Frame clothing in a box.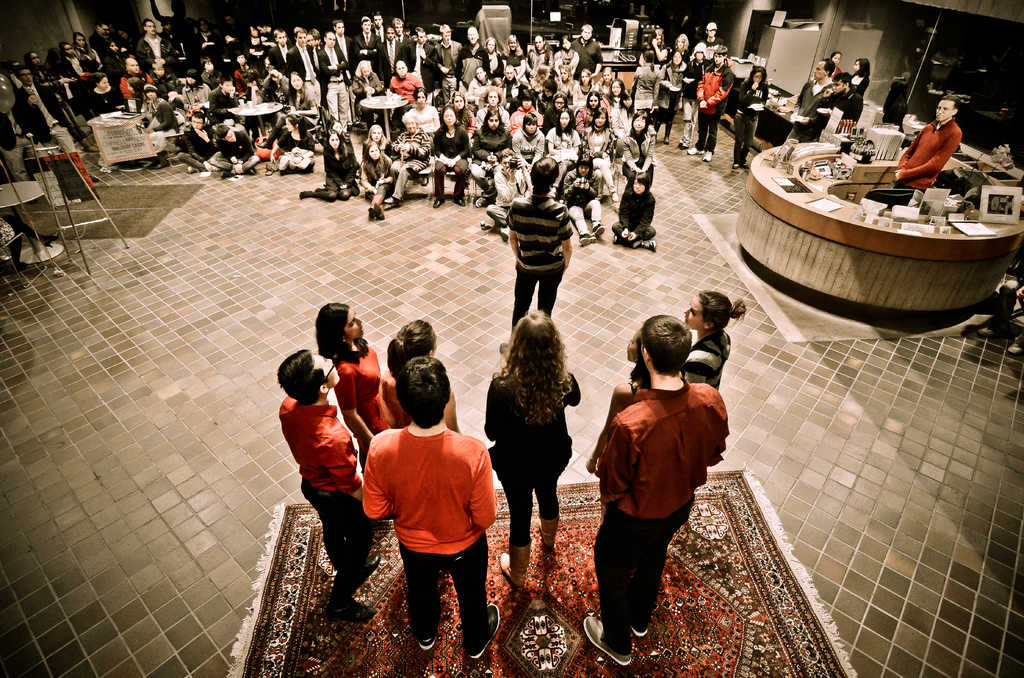
box(333, 344, 394, 446).
